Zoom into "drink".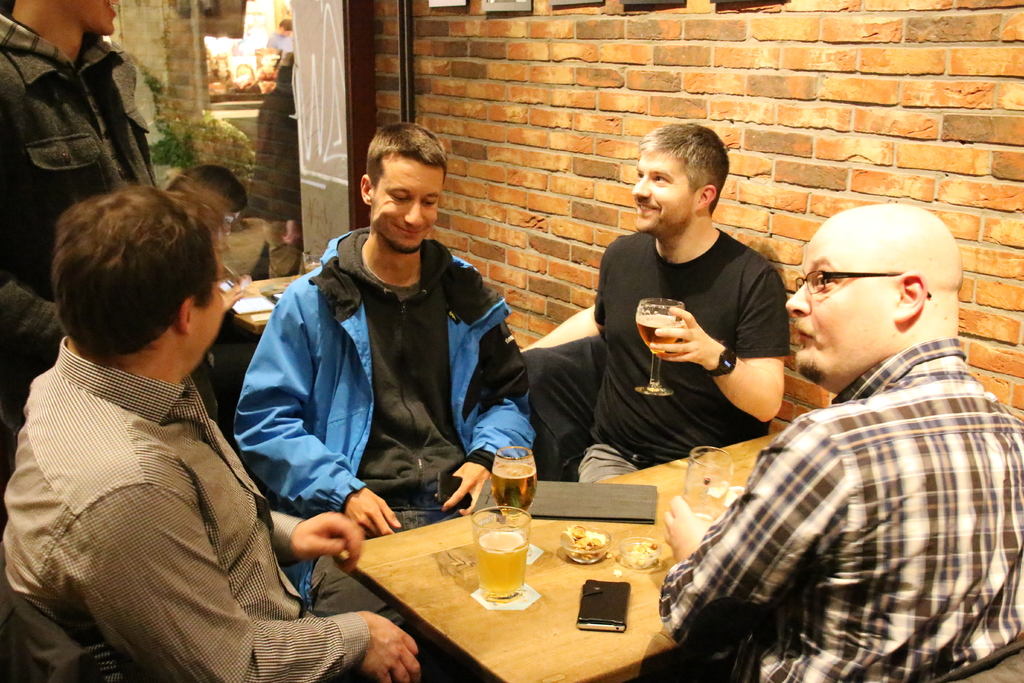
Zoom target: {"left": 634, "top": 312, "right": 676, "bottom": 354}.
